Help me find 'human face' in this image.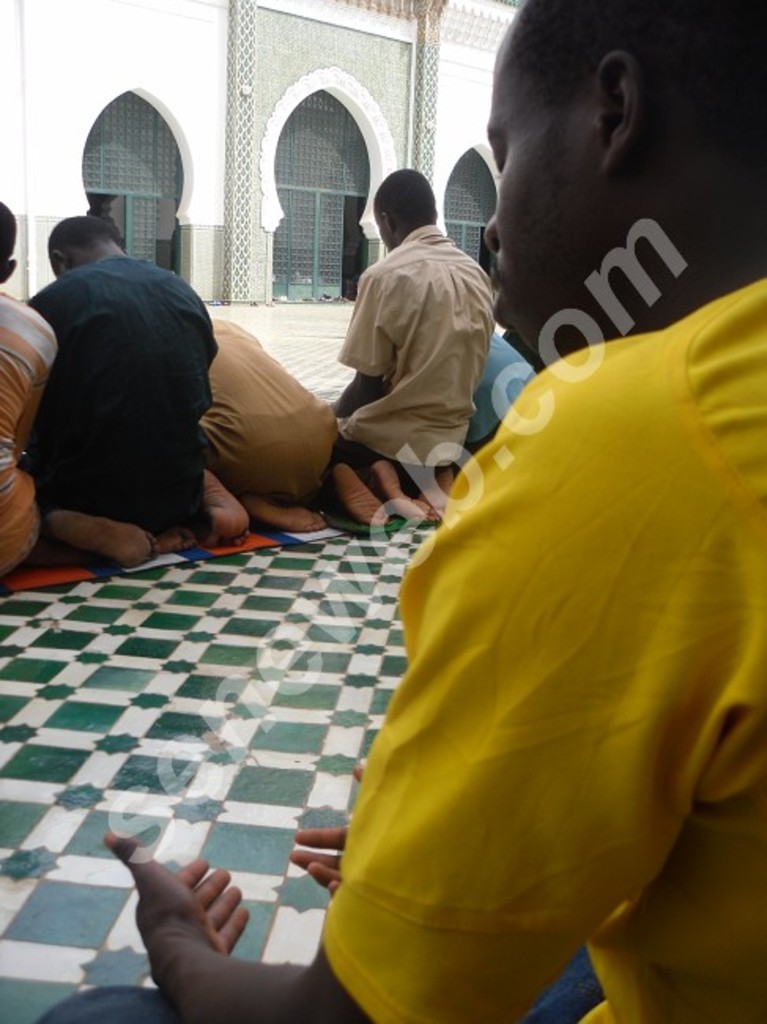
Found it: box(468, 0, 613, 381).
